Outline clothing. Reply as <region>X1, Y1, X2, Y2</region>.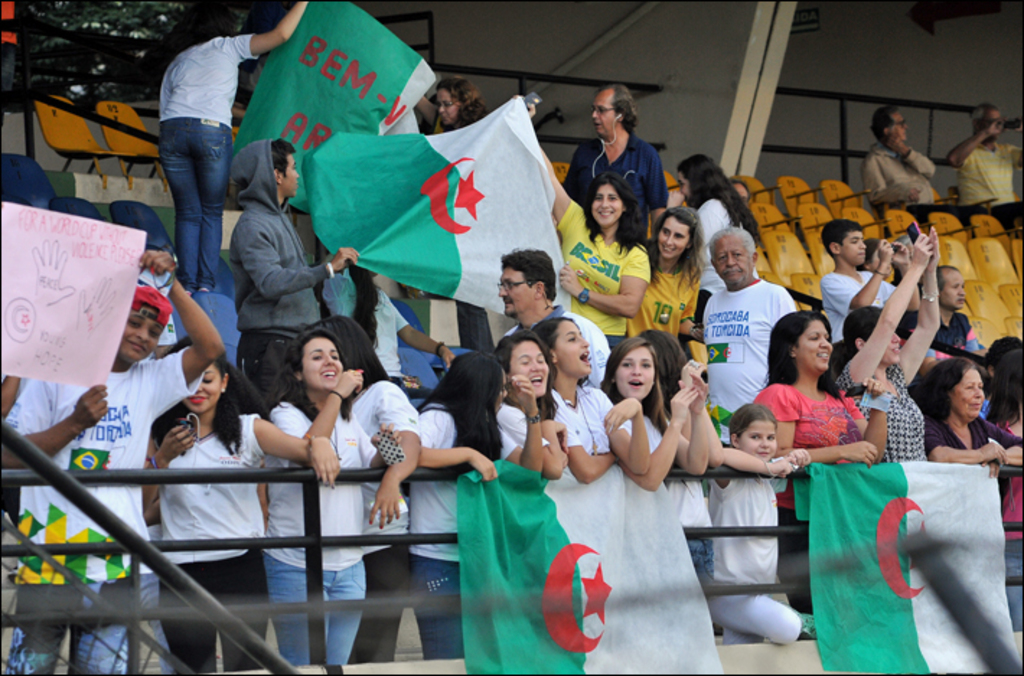
<region>329, 274, 414, 393</region>.
